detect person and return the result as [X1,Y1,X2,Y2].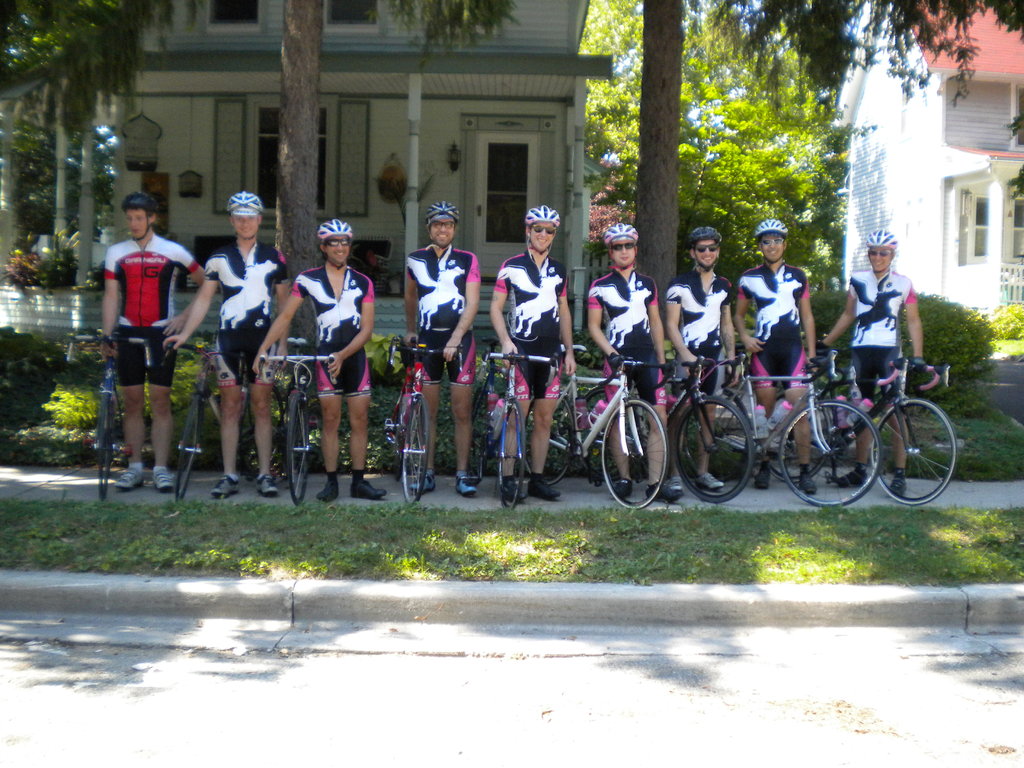
[585,224,684,506].
